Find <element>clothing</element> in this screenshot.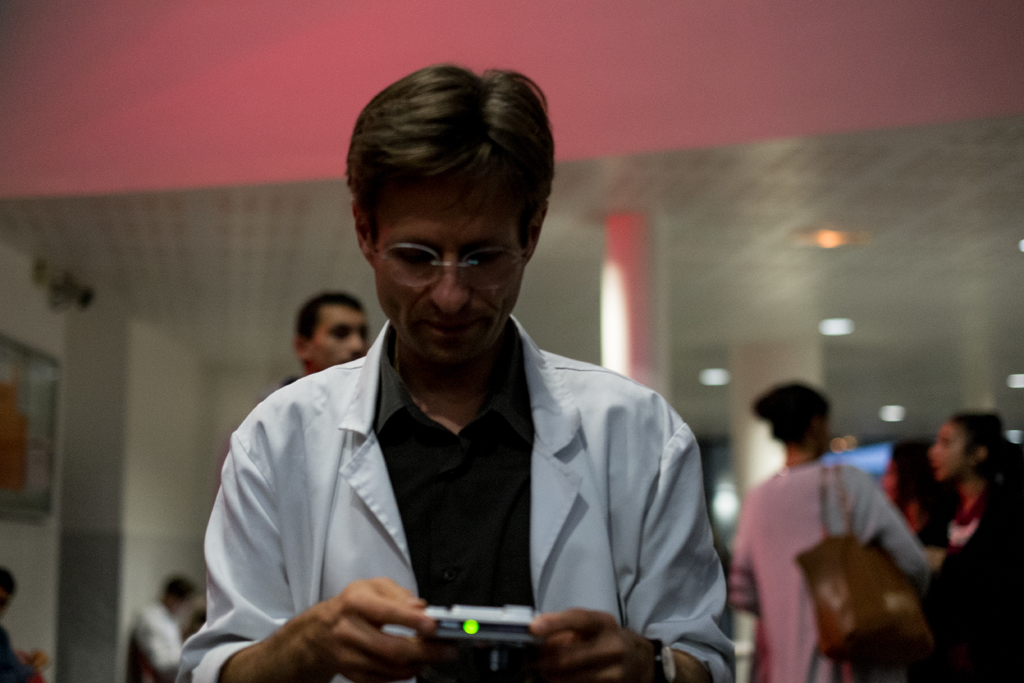
The bounding box for <element>clothing</element> is bbox=[911, 472, 1023, 681].
